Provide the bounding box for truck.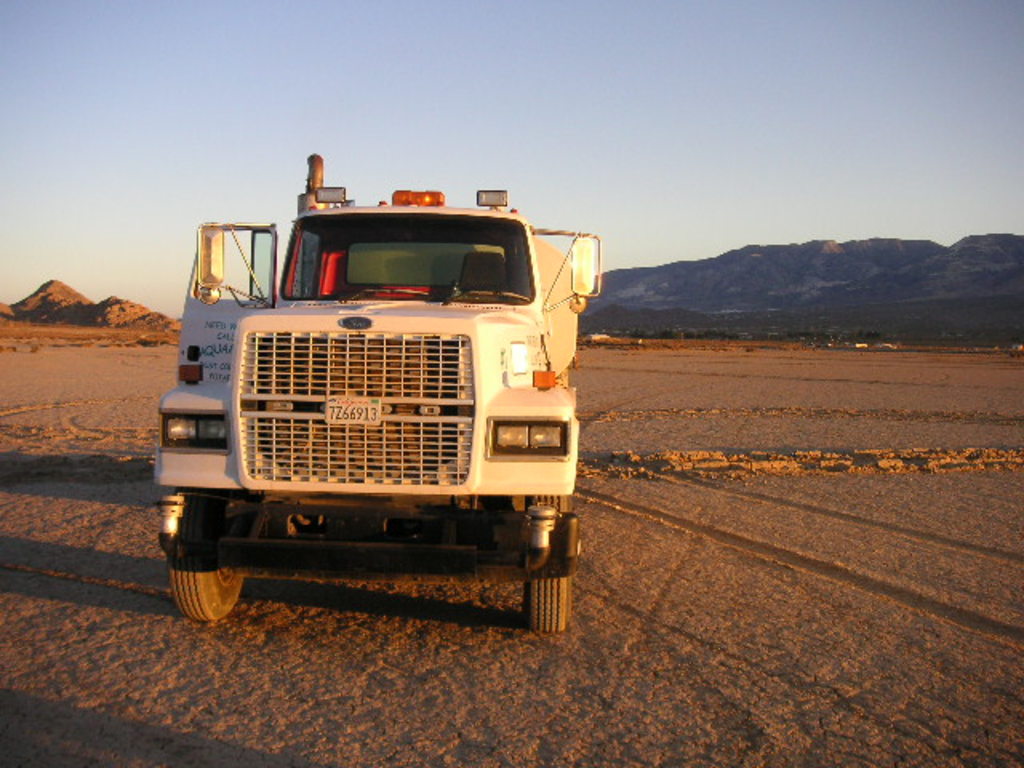
<bbox>152, 162, 598, 635</bbox>.
